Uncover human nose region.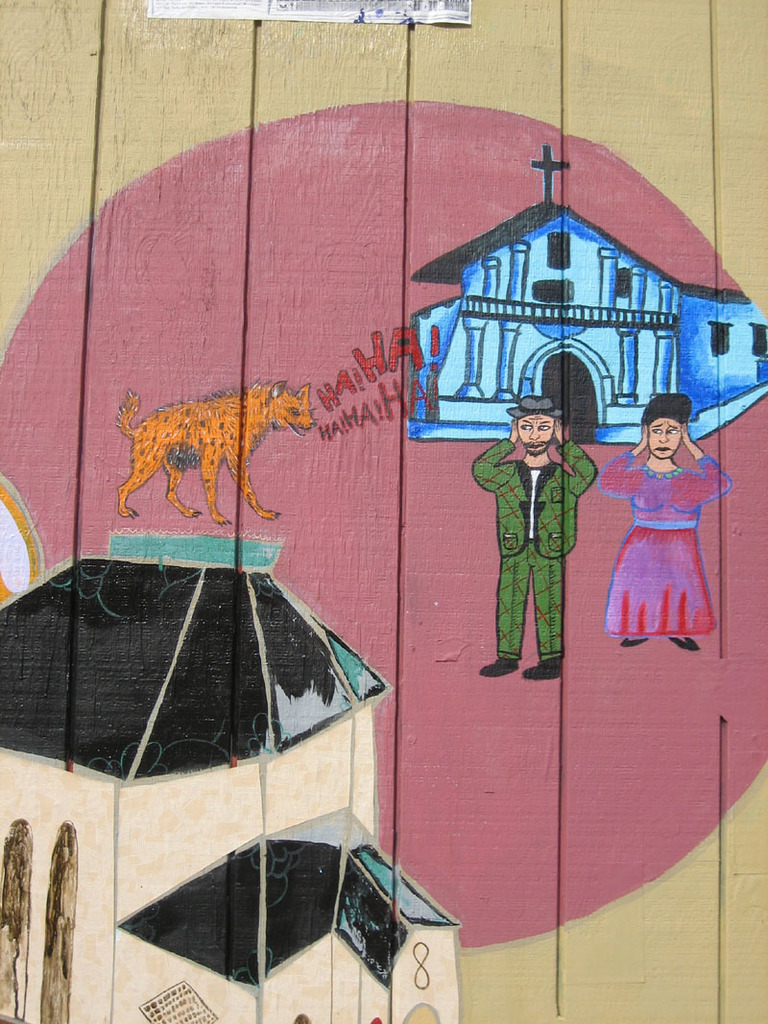
Uncovered: 660/432/667/442.
